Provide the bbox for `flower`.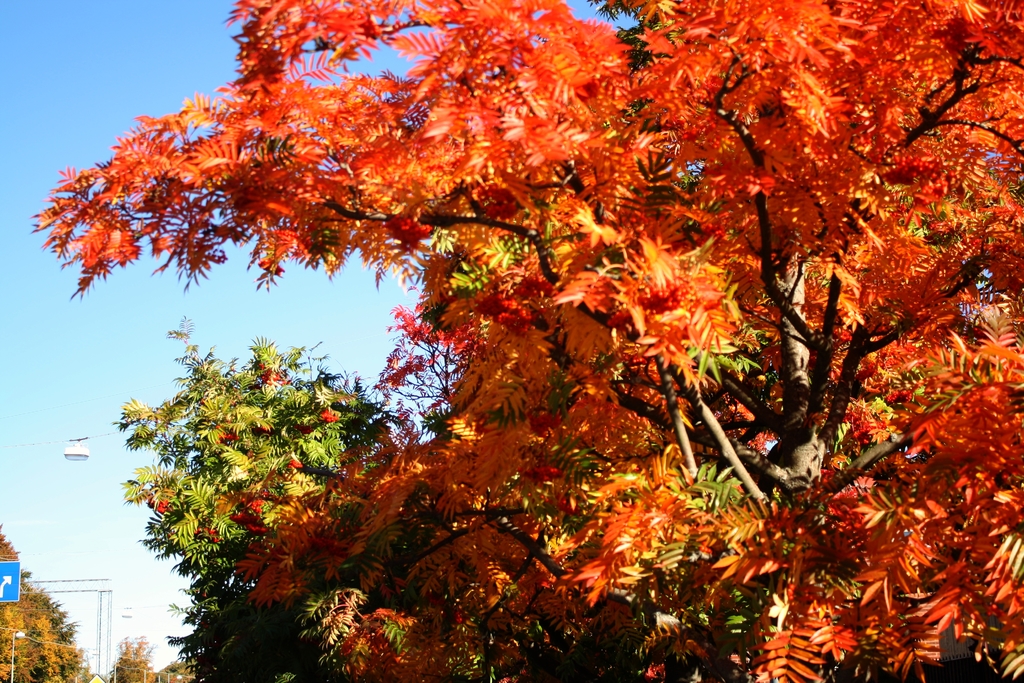
[left=289, top=457, right=305, bottom=470].
